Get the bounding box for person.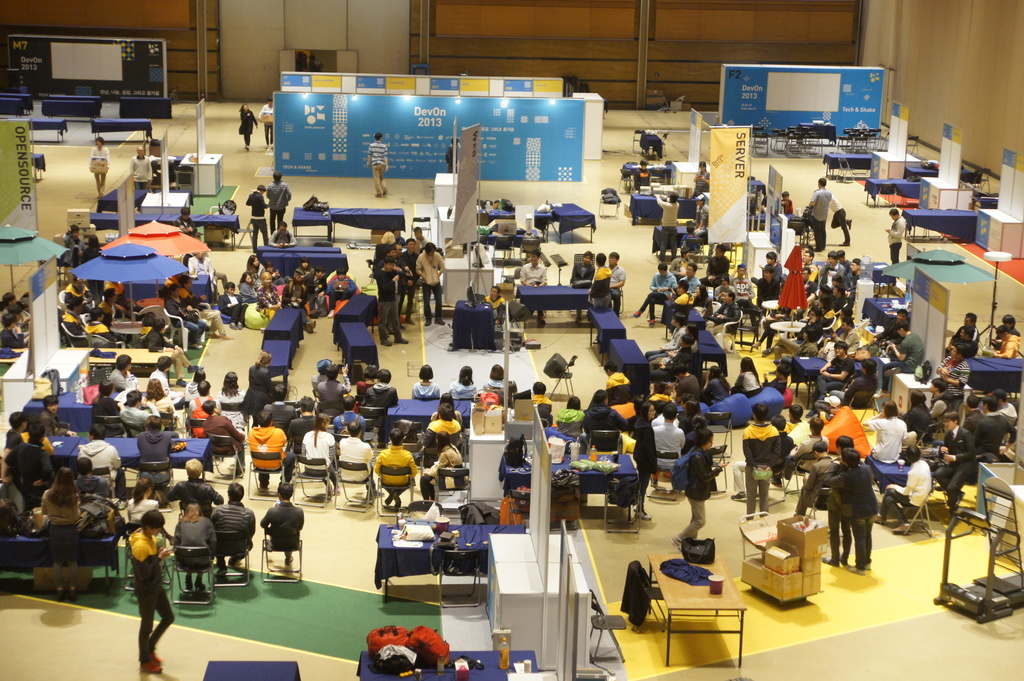
x1=366, y1=132, x2=390, y2=197.
